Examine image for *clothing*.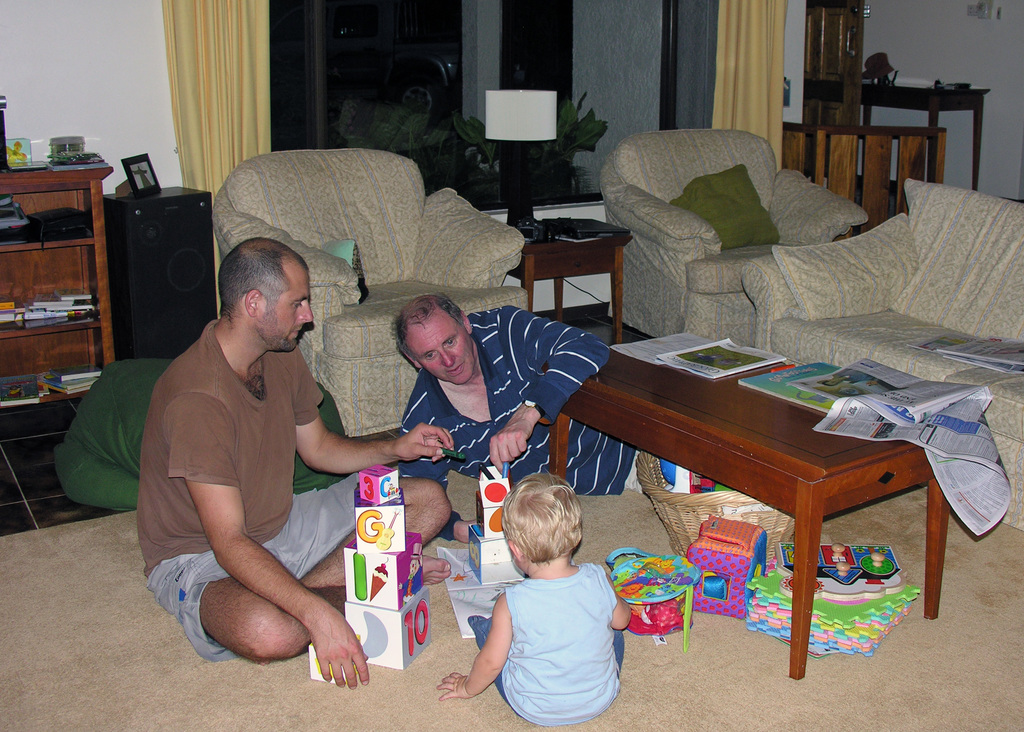
Examination result: 472:547:641:715.
